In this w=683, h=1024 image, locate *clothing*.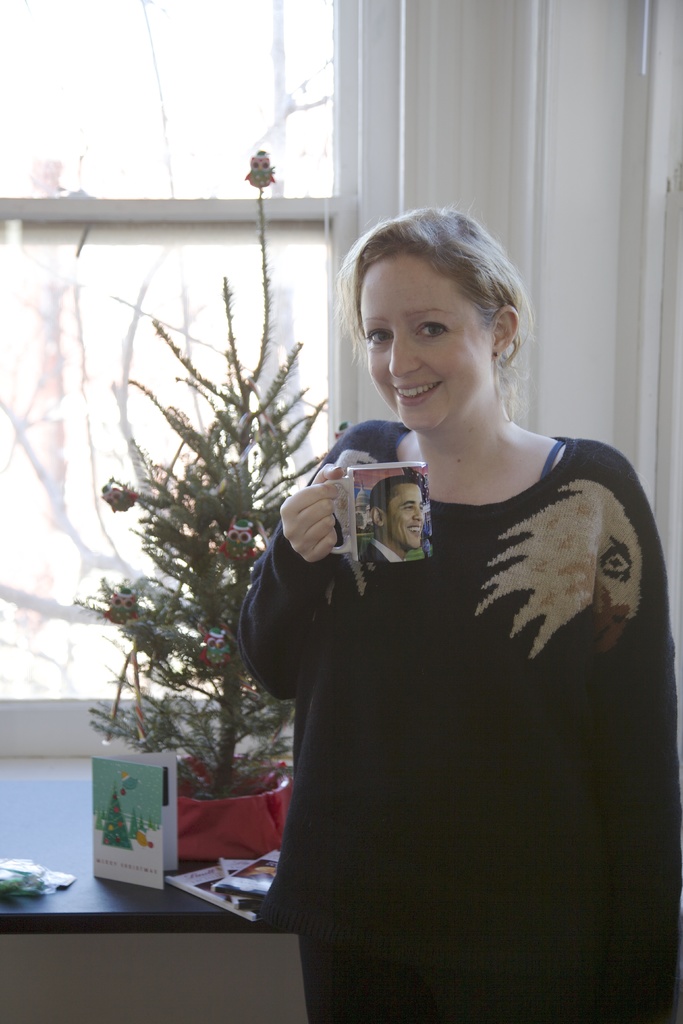
Bounding box: rect(238, 205, 681, 1020).
